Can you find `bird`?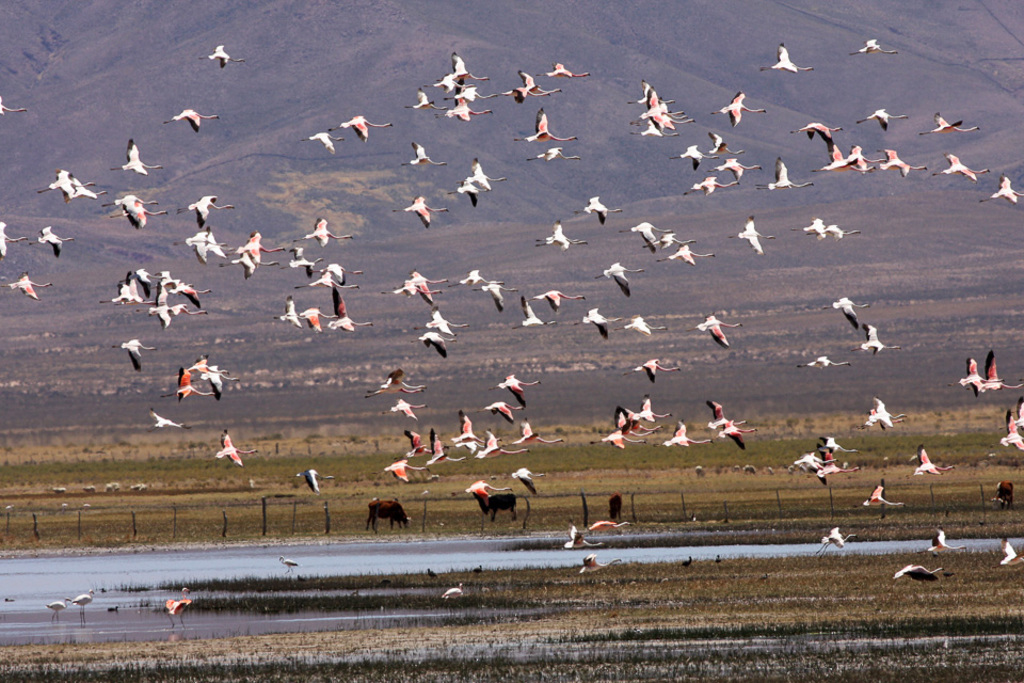
Yes, bounding box: l=845, t=483, r=907, b=510.
